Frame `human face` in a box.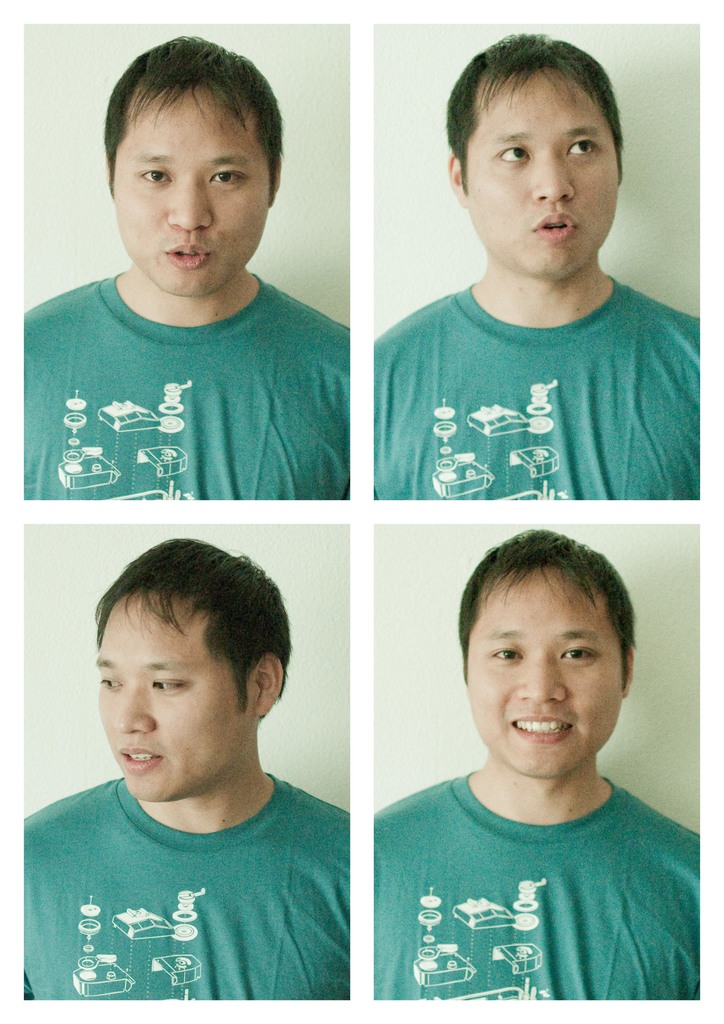
<region>113, 87, 270, 297</region>.
